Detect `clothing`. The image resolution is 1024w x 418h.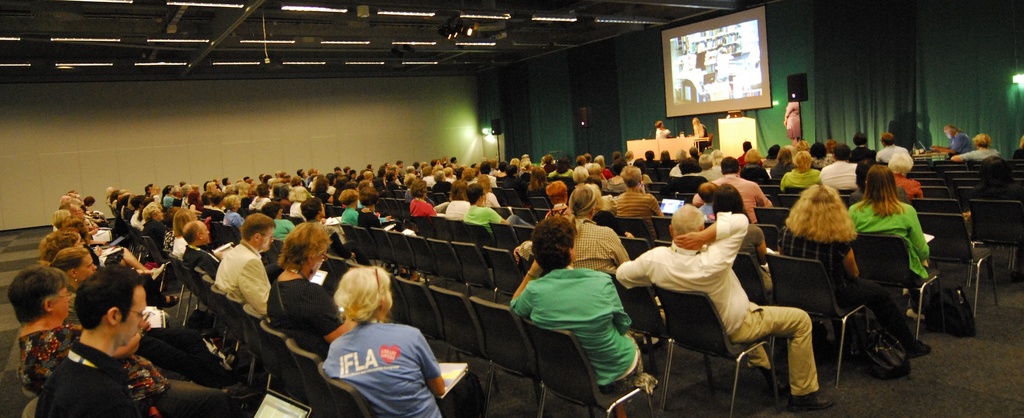
x1=220 y1=239 x2=276 y2=319.
